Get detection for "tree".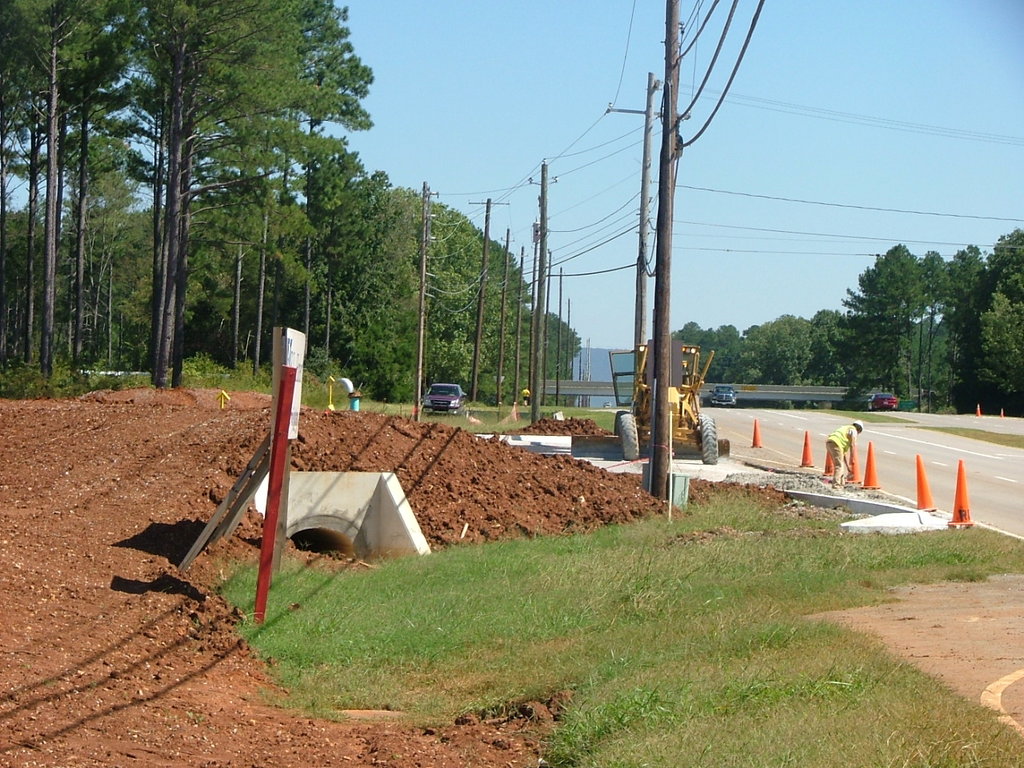
Detection: <box>959,284,1023,418</box>.
